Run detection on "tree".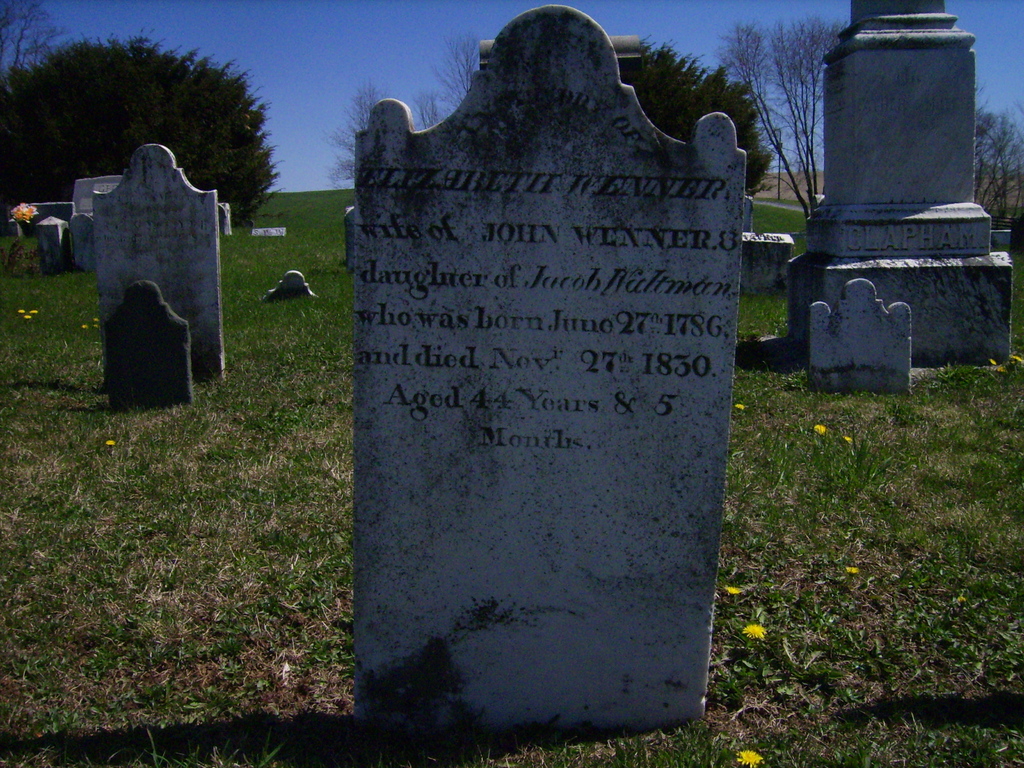
Result: <box>609,45,753,193</box>.
